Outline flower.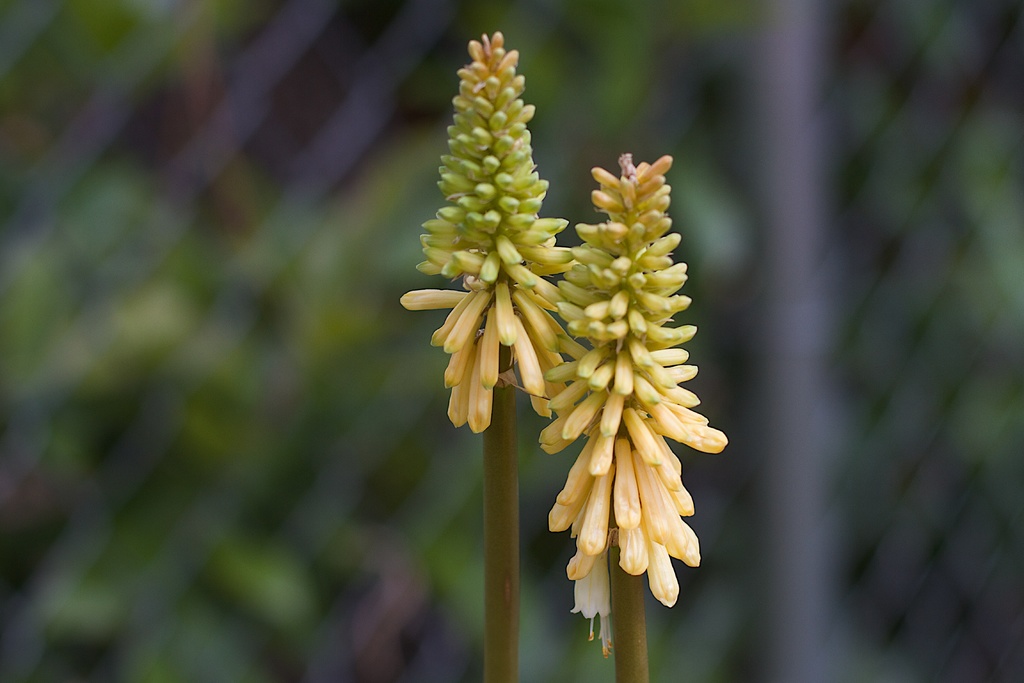
Outline: box(403, 31, 586, 433).
